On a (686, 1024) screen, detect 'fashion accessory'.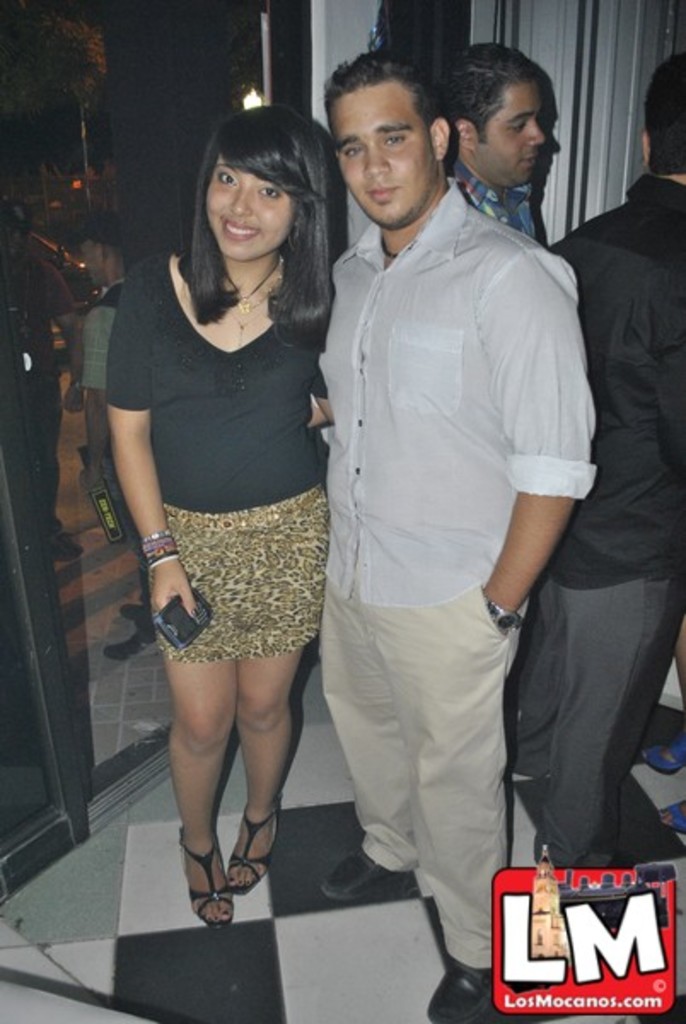
{"left": 106, "top": 633, "right": 148, "bottom": 666}.
